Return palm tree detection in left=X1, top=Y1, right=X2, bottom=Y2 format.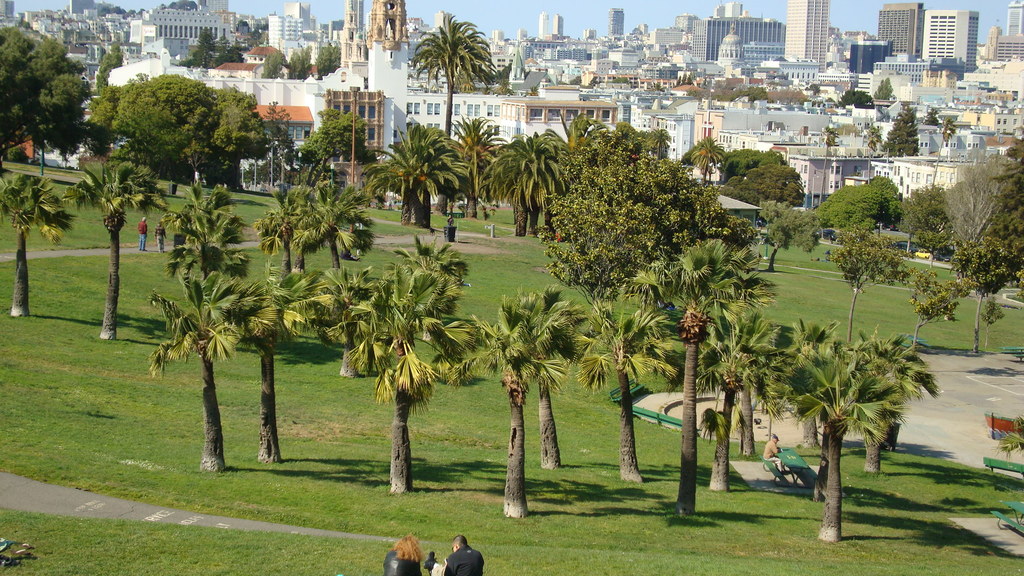
left=292, top=266, right=369, bottom=373.
